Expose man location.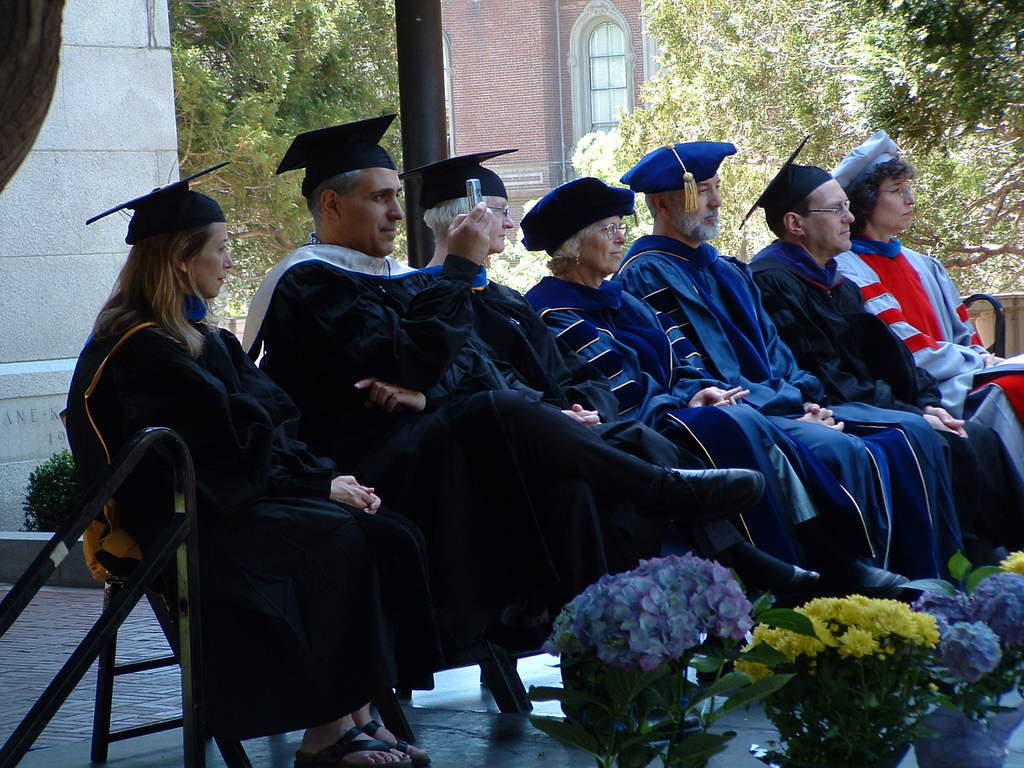
Exposed at [x1=619, y1=135, x2=899, y2=598].
